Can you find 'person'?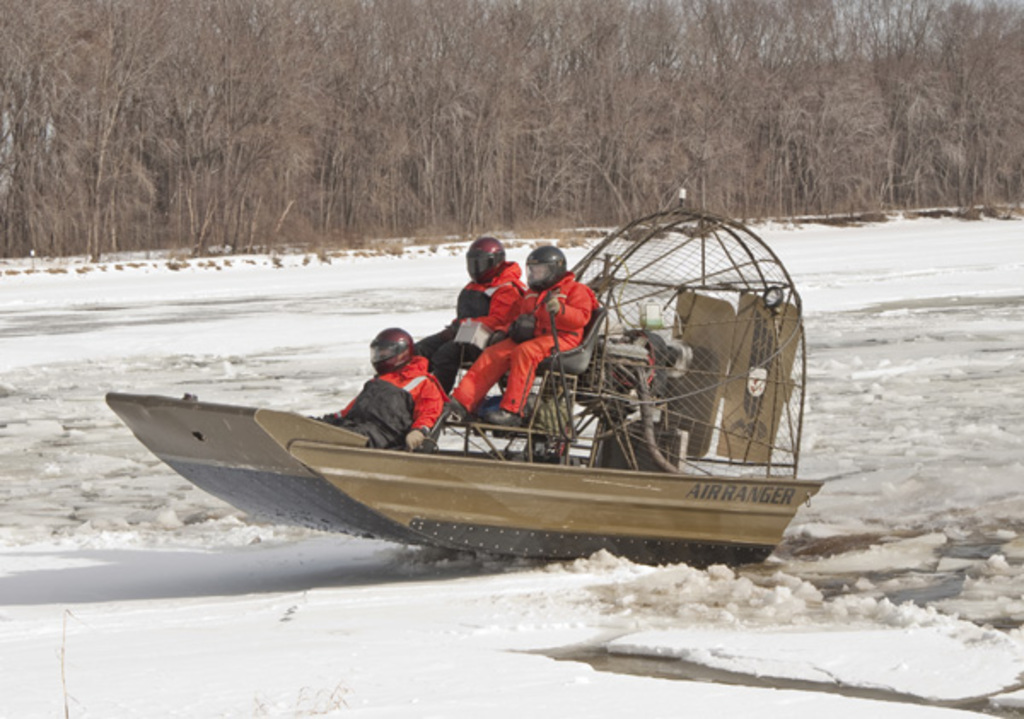
Yes, bounding box: {"left": 300, "top": 321, "right": 452, "bottom": 447}.
